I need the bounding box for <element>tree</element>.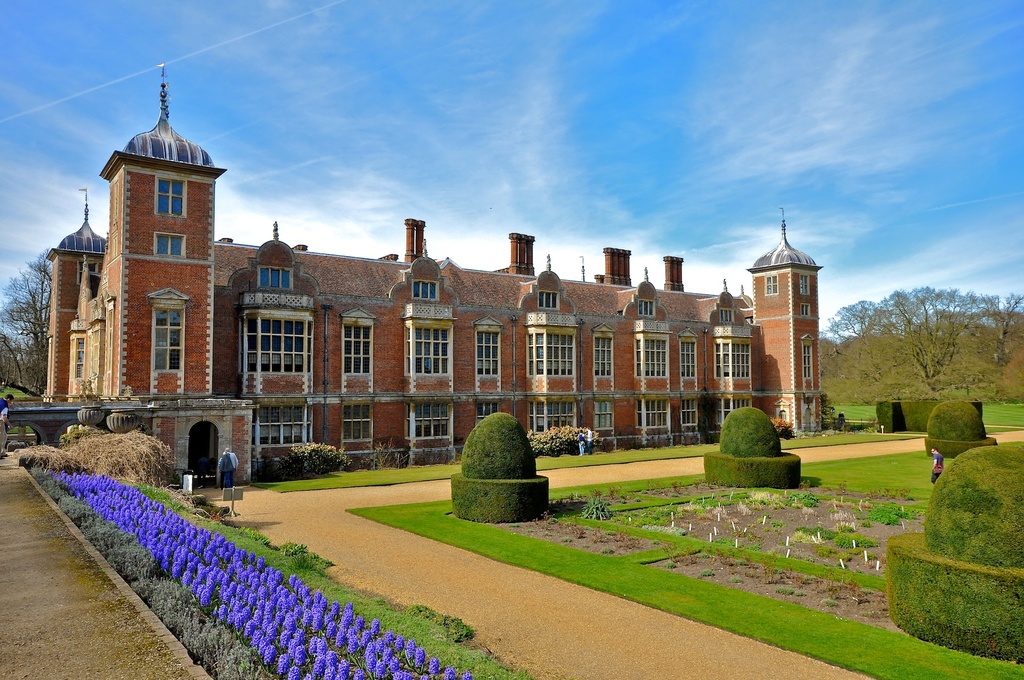
Here it is: l=0, t=248, r=66, b=394.
